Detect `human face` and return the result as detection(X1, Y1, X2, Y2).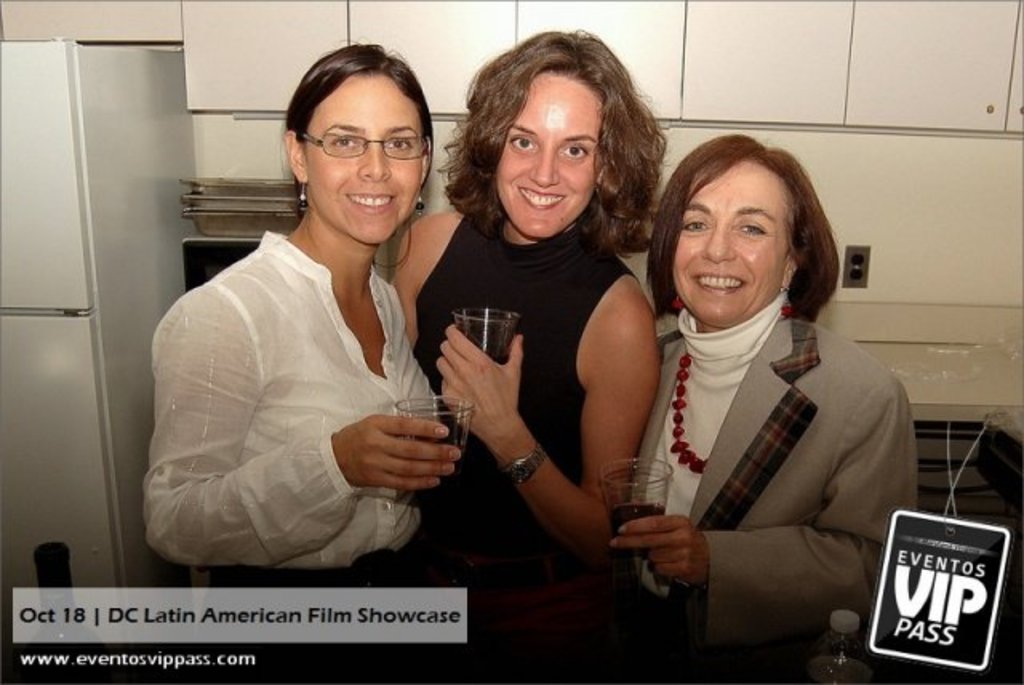
detection(675, 150, 789, 331).
